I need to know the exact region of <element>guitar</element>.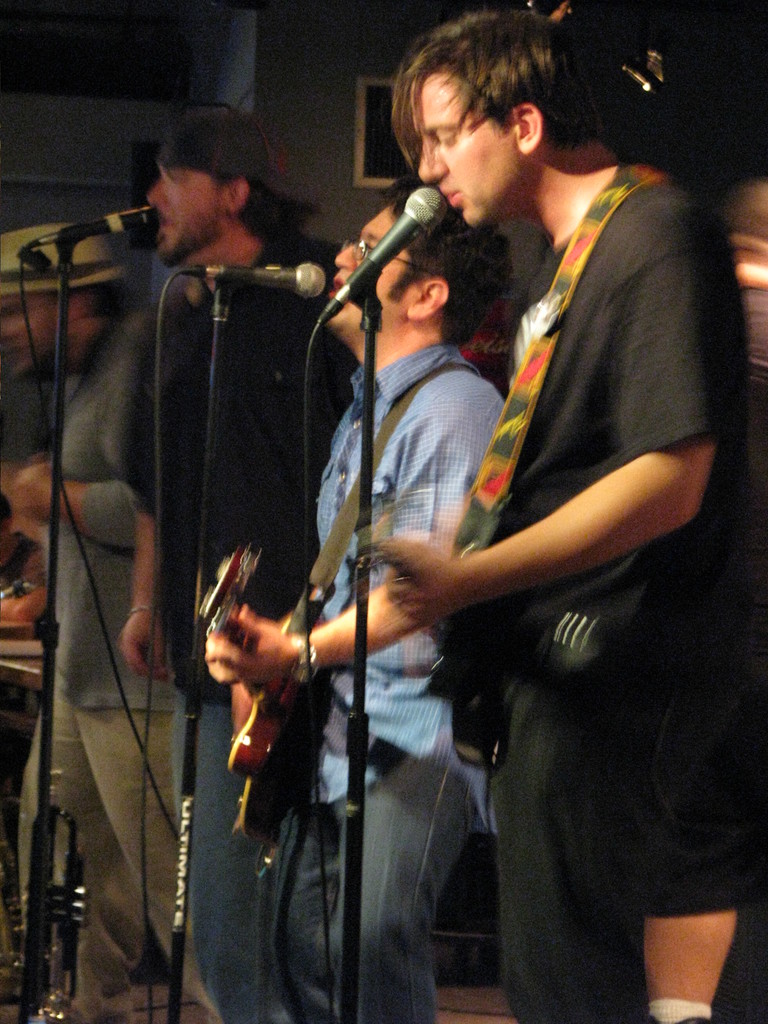
Region: (left=191, top=543, right=330, bottom=847).
